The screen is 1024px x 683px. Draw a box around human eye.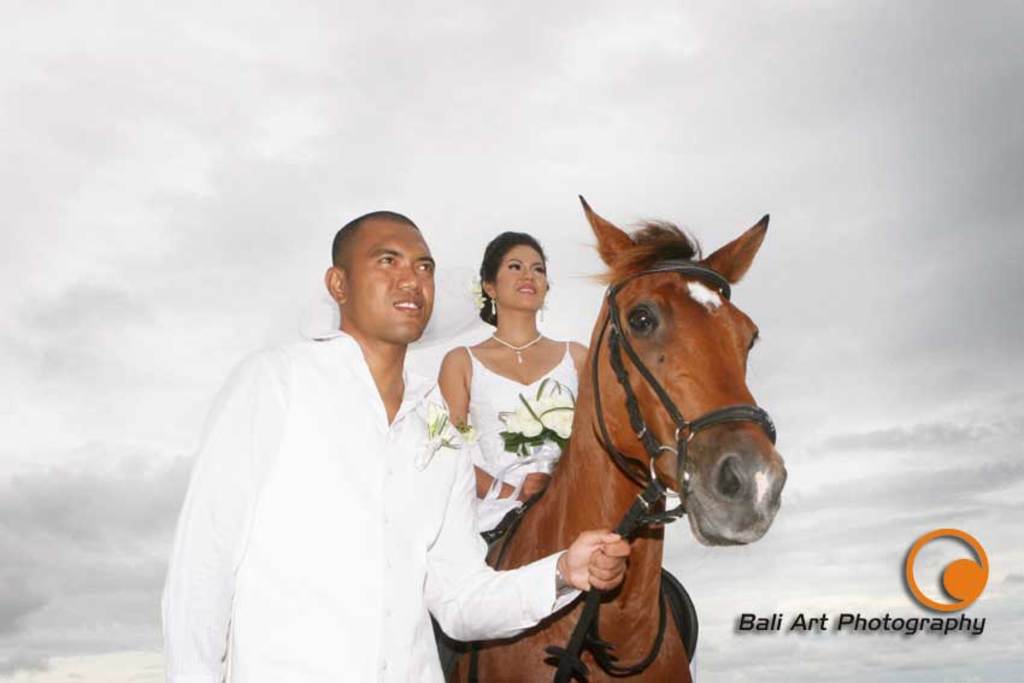
region(372, 249, 400, 271).
